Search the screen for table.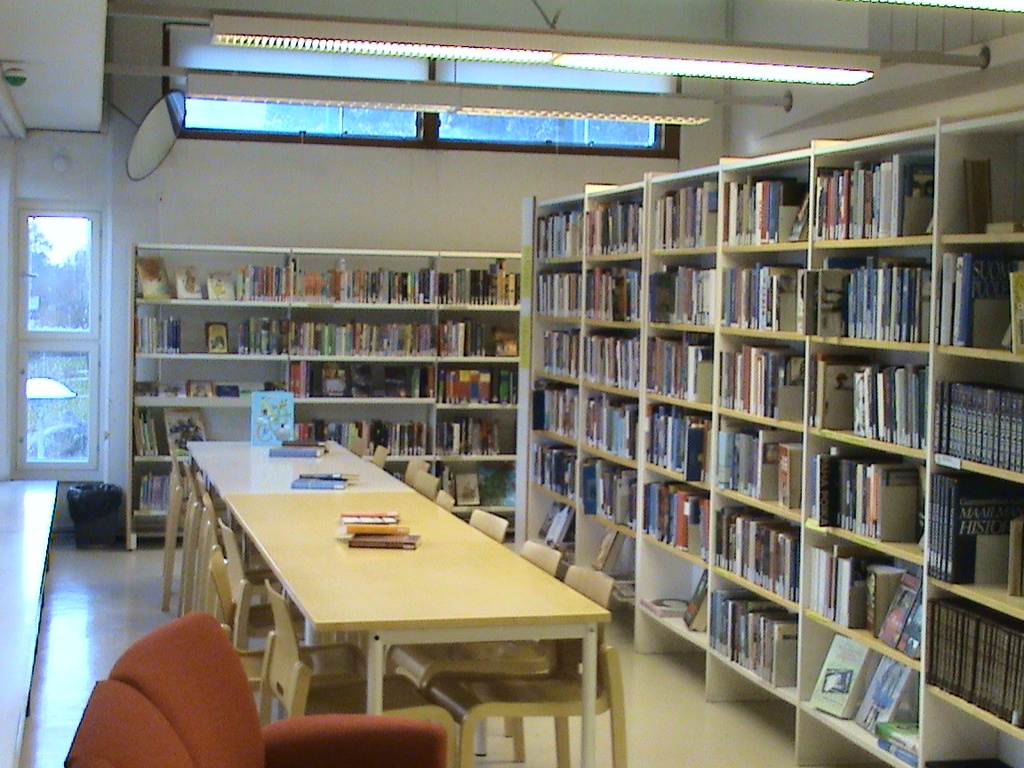
Found at region(196, 481, 612, 729).
